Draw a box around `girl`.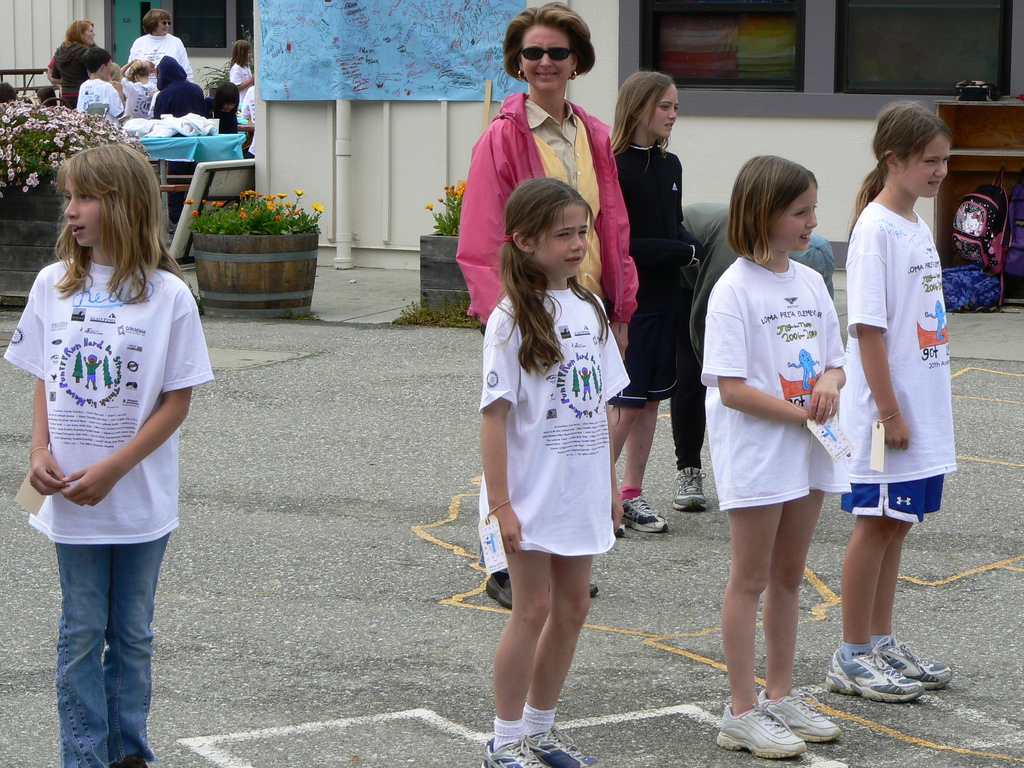
[608,70,706,536].
